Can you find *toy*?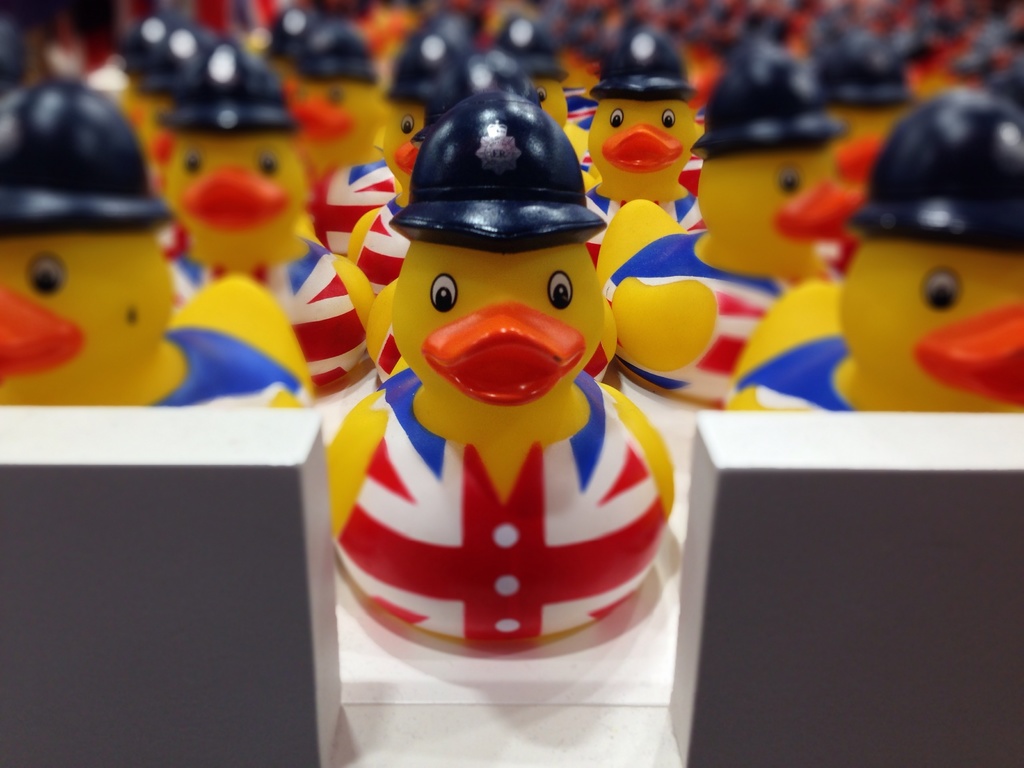
Yes, bounding box: box(596, 61, 860, 410).
